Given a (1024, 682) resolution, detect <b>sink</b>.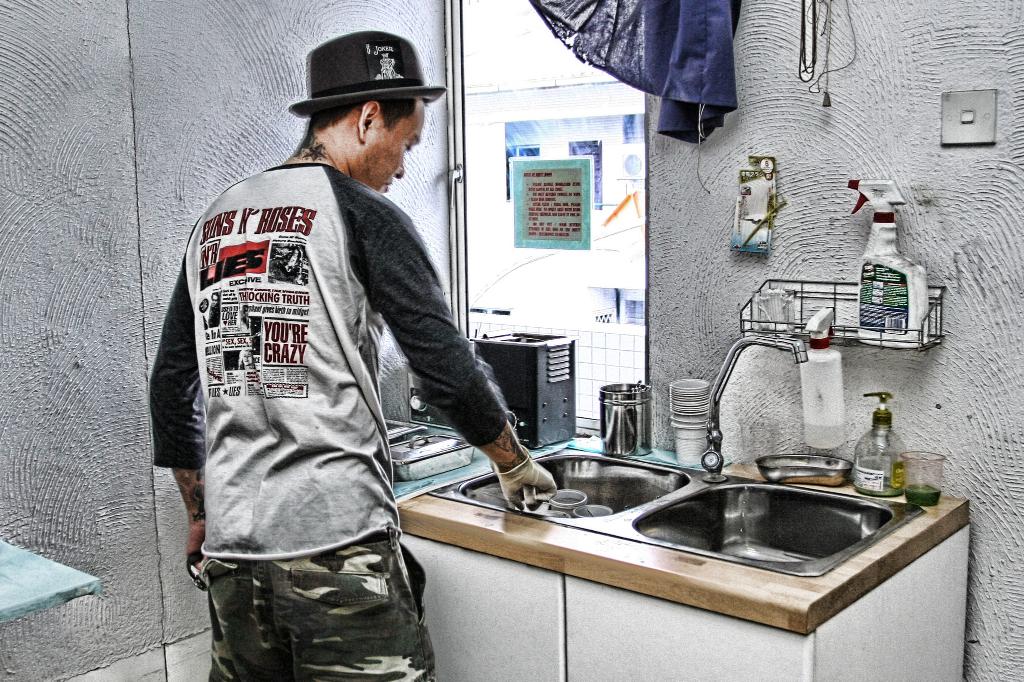
(429,338,928,576).
